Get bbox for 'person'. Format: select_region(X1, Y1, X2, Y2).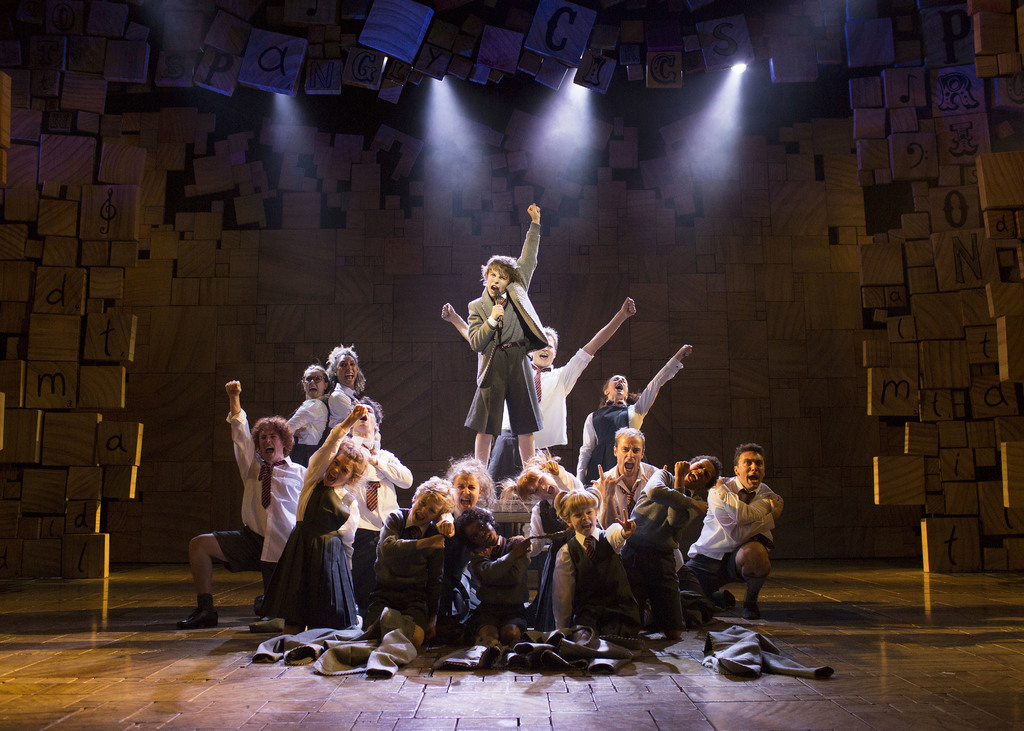
select_region(450, 502, 535, 649).
